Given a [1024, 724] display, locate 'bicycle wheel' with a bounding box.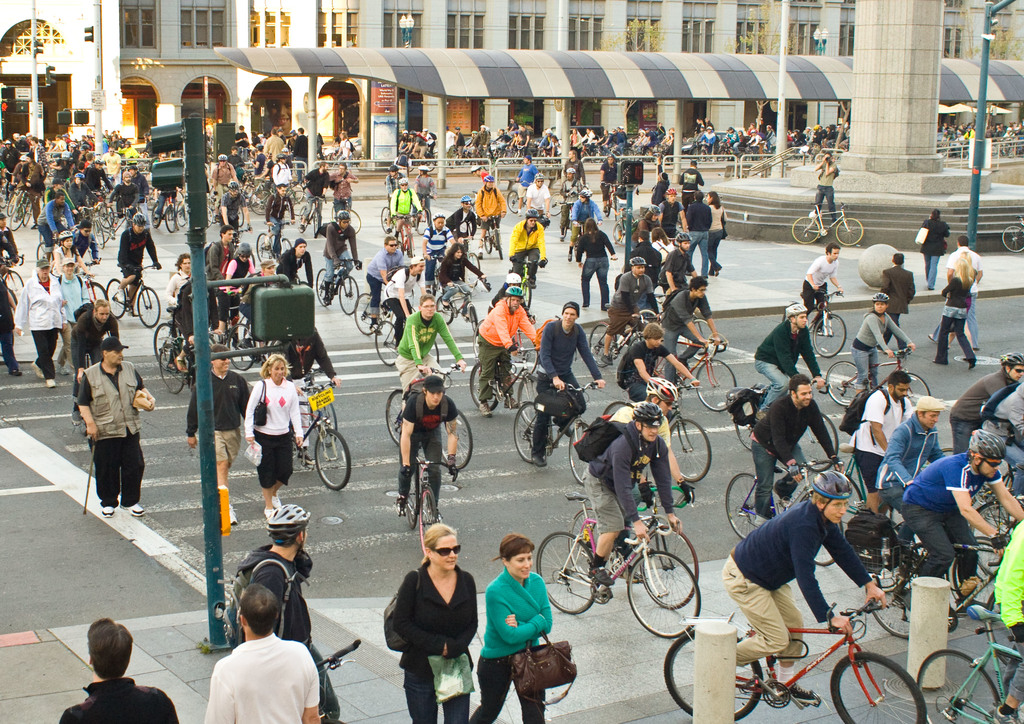
Located: box(612, 223, 627, 245).
